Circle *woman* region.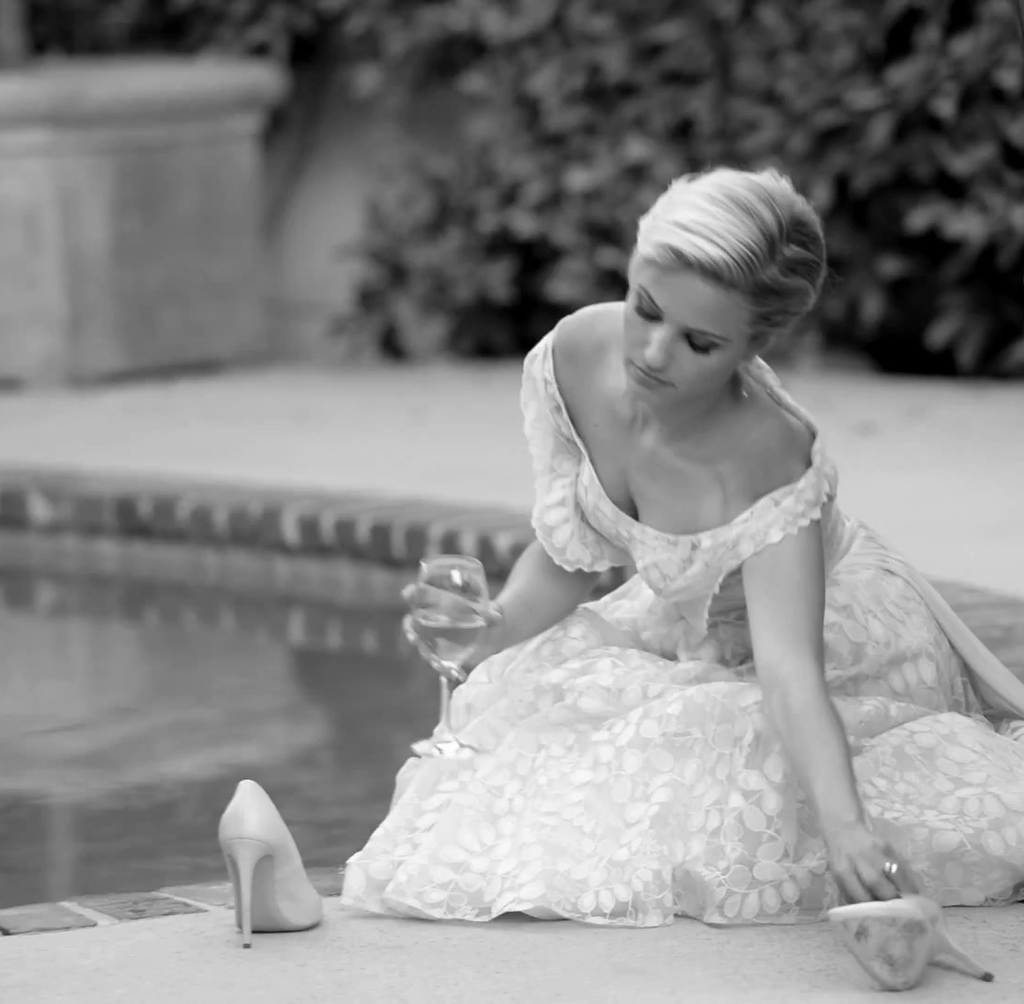
Region: x1=348, y1=174, x2=963, y2=965.
